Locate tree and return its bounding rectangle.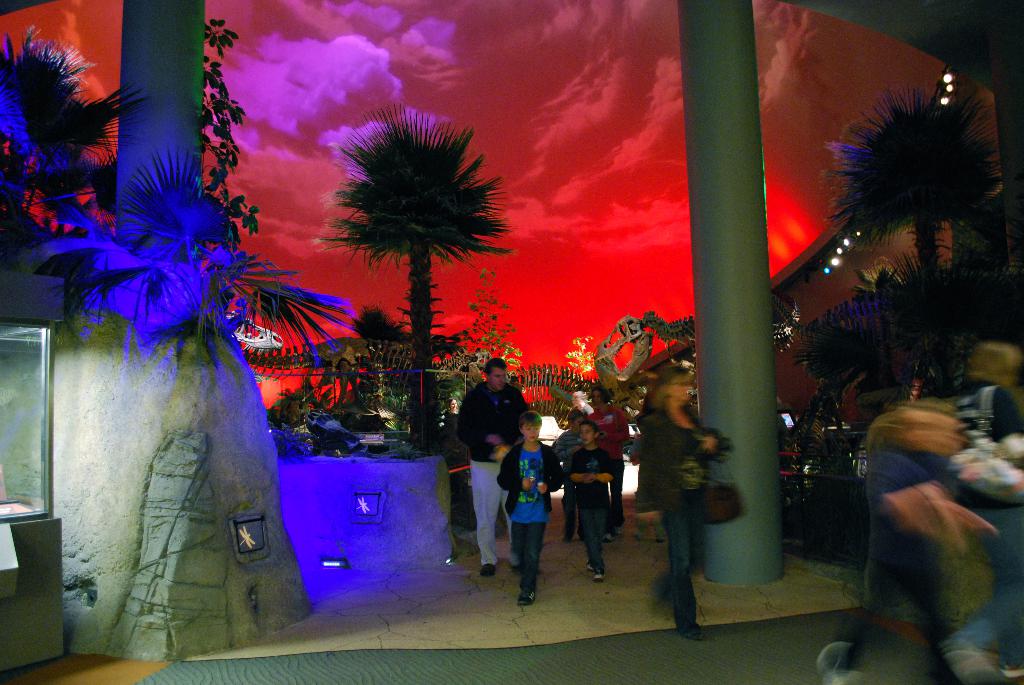
box(344, 304, 402, 343).
